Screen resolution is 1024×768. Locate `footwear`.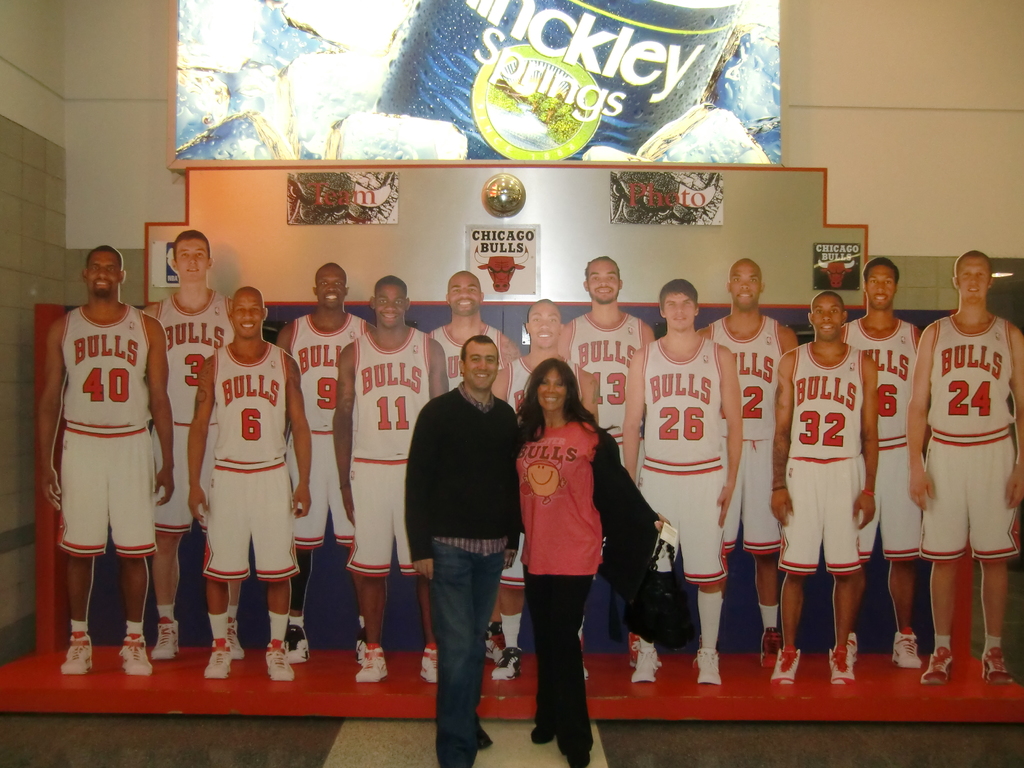
box(285, 620, 311, 666).
